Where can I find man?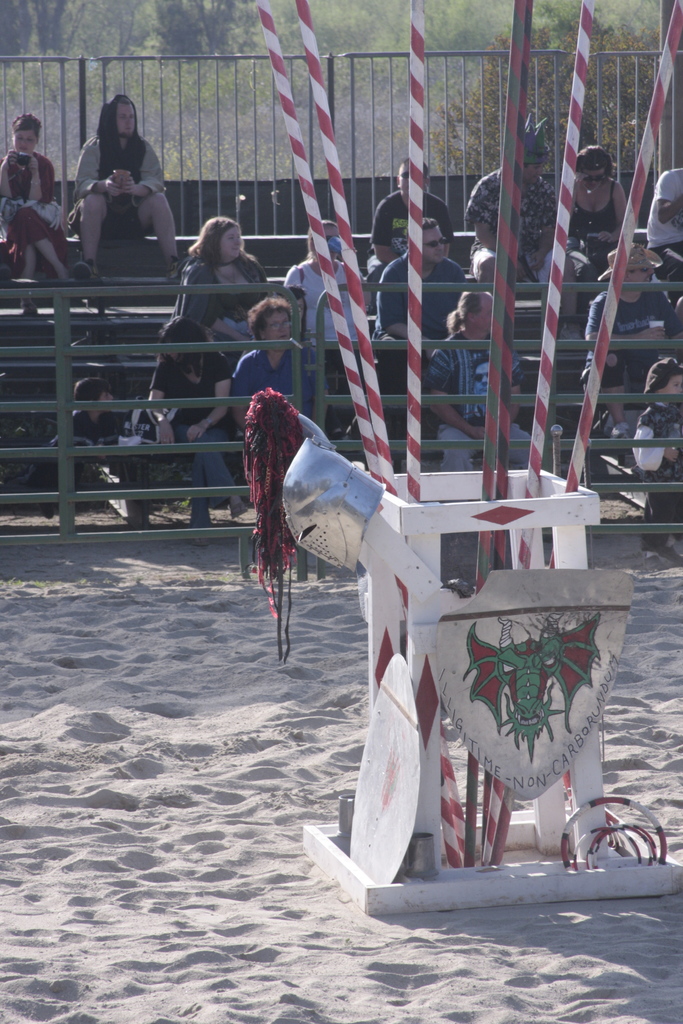
You can find it at locate(652, 164, 682, 288).
